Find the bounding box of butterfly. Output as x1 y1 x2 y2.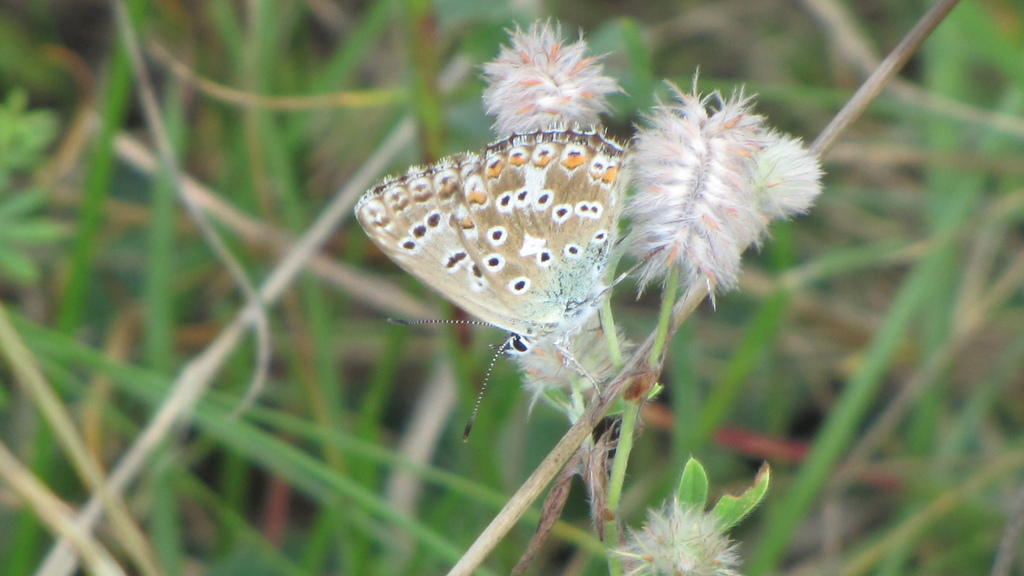
351 117 630 382.
